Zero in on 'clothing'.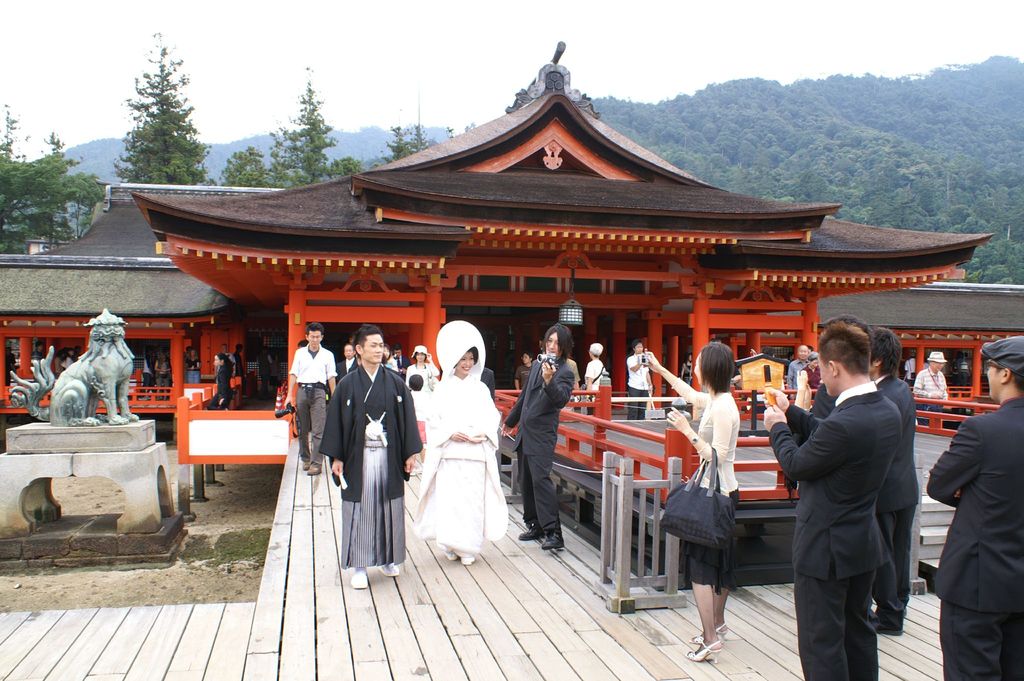
Zeroed in: box(413, 320, 513, 559).
